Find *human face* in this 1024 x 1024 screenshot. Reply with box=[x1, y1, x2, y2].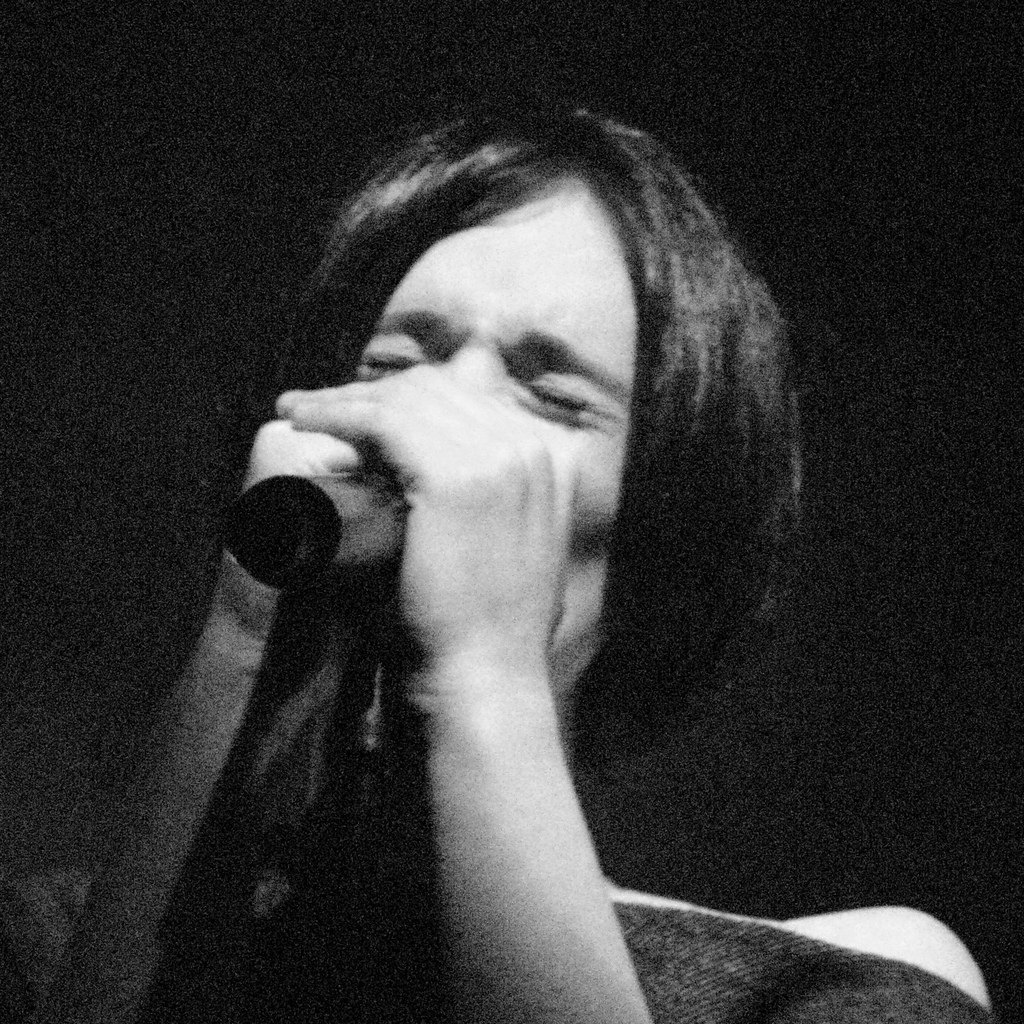
box=[352, 173, 641, 710].
